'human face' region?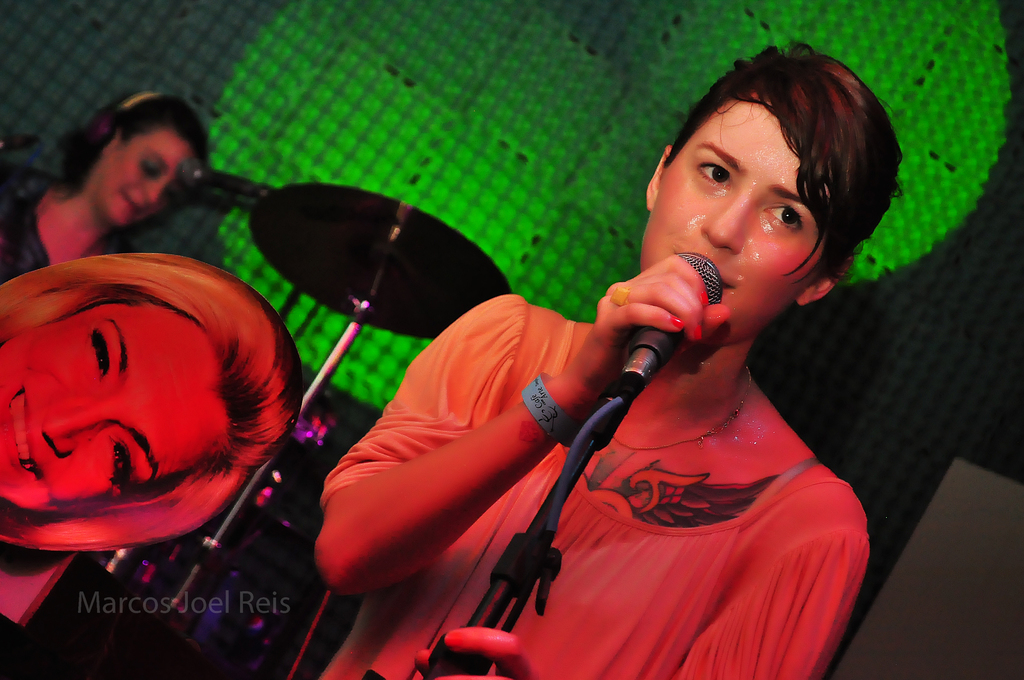
91/128/187/228
